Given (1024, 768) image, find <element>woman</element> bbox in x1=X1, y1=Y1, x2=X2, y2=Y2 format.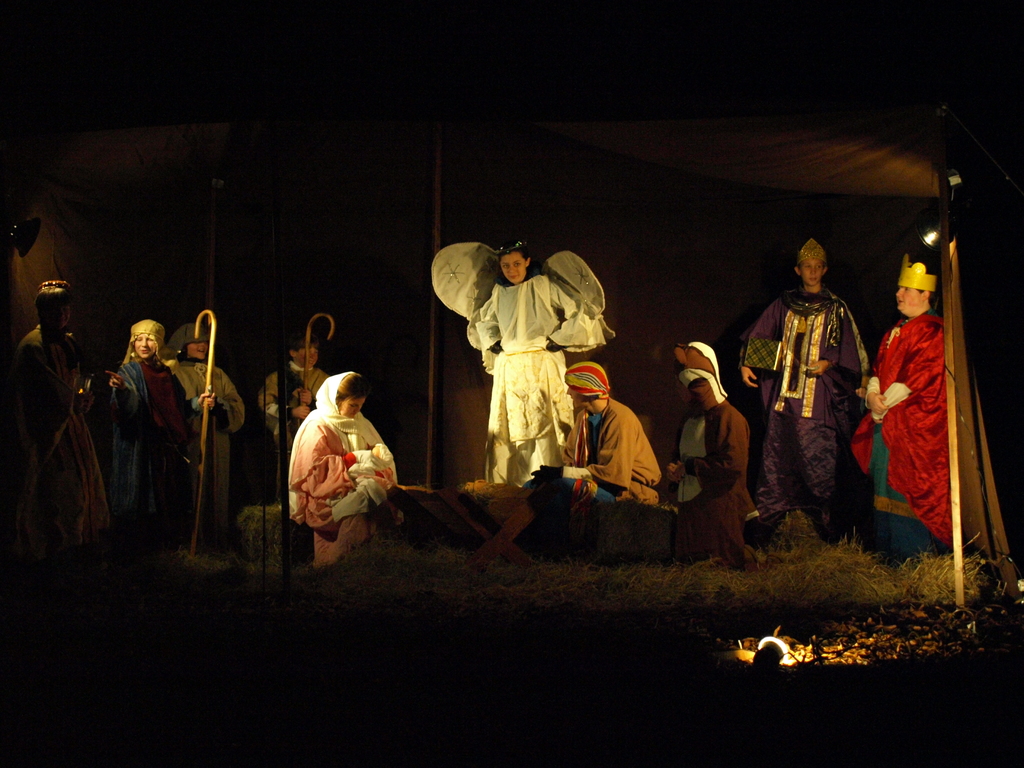
x1=286, y1=369, x2=408, y2=561.
